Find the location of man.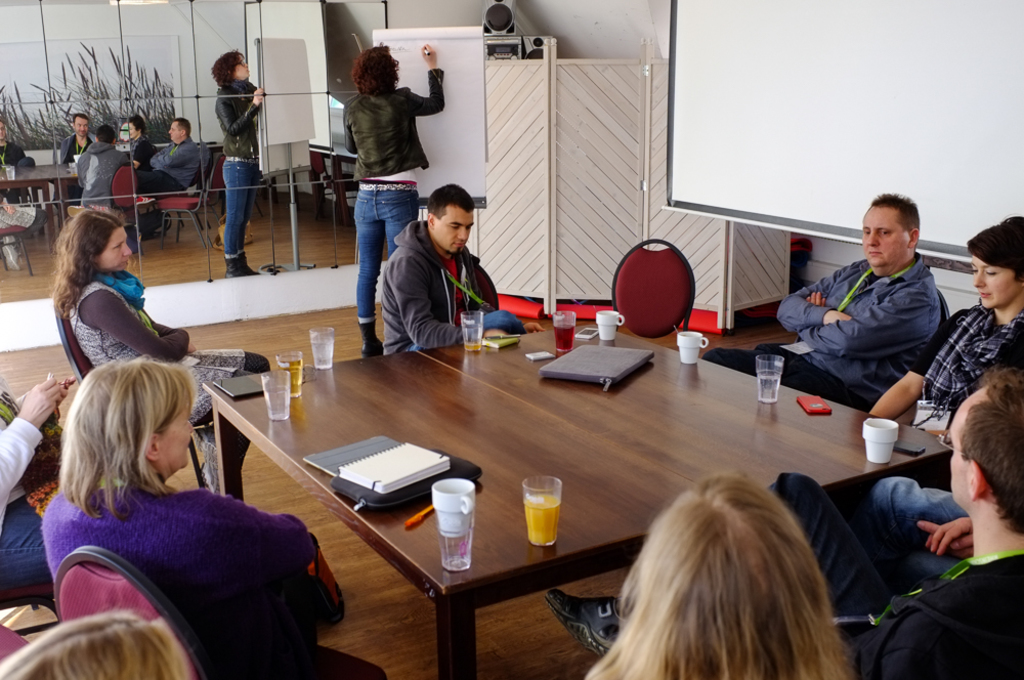
Location: box(700, 186, 942, 412).
